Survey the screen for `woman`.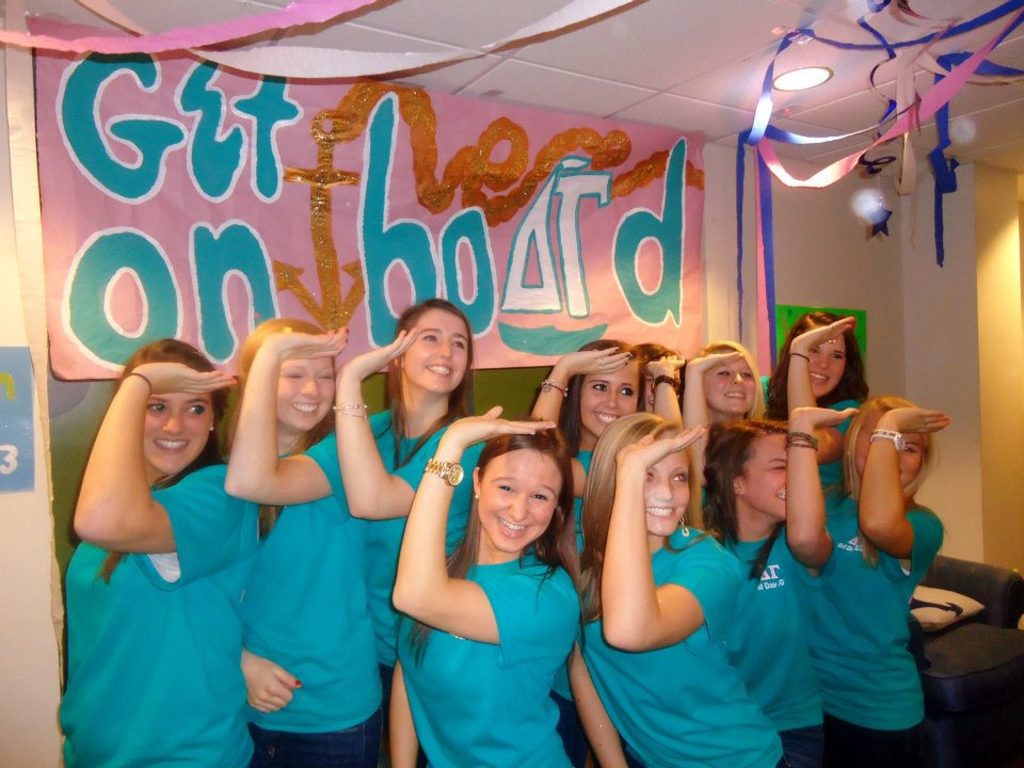
Survey found: (684,335,774,430).
